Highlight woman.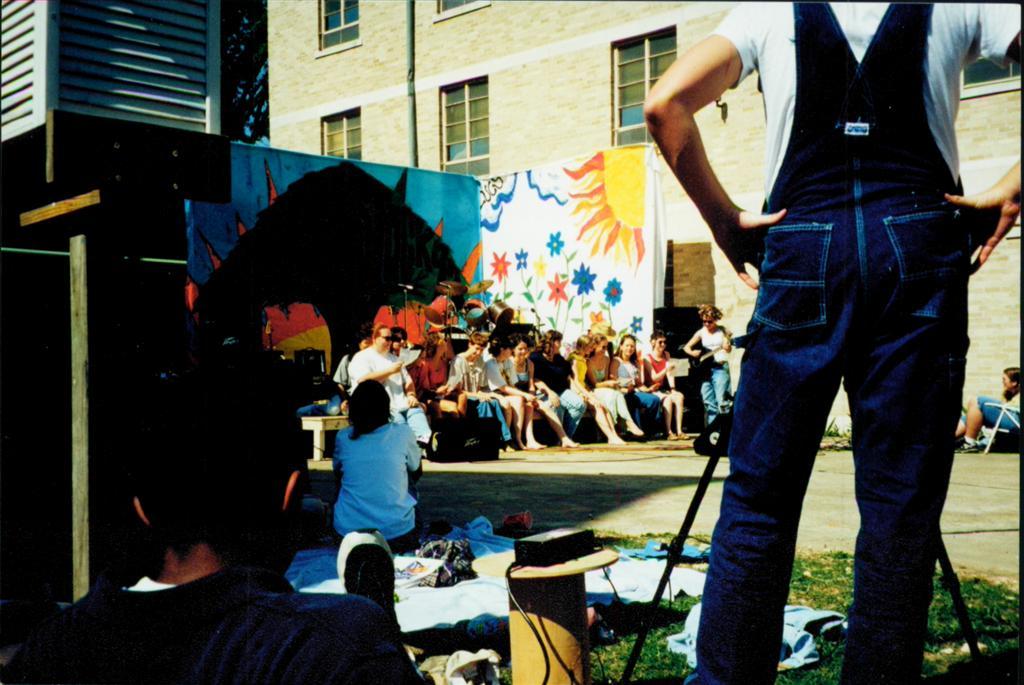
Highlighted region: Rect(683, 304, 731, 423).
